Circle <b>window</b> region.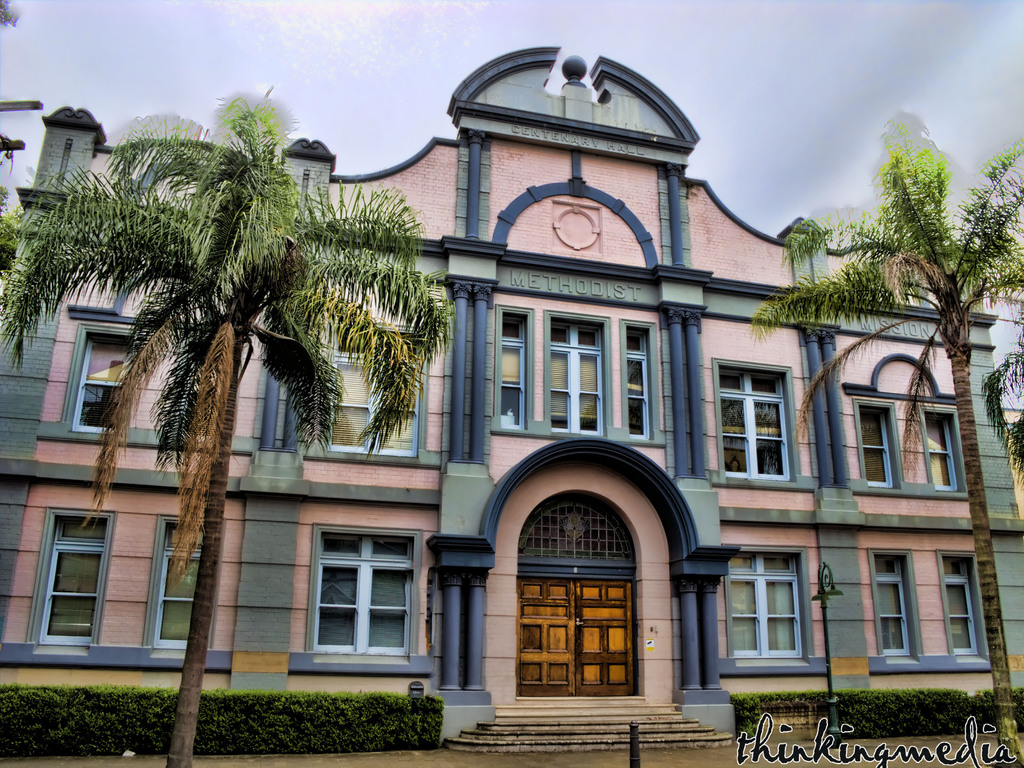
Region: Rect(152, 516, 197, 650).
